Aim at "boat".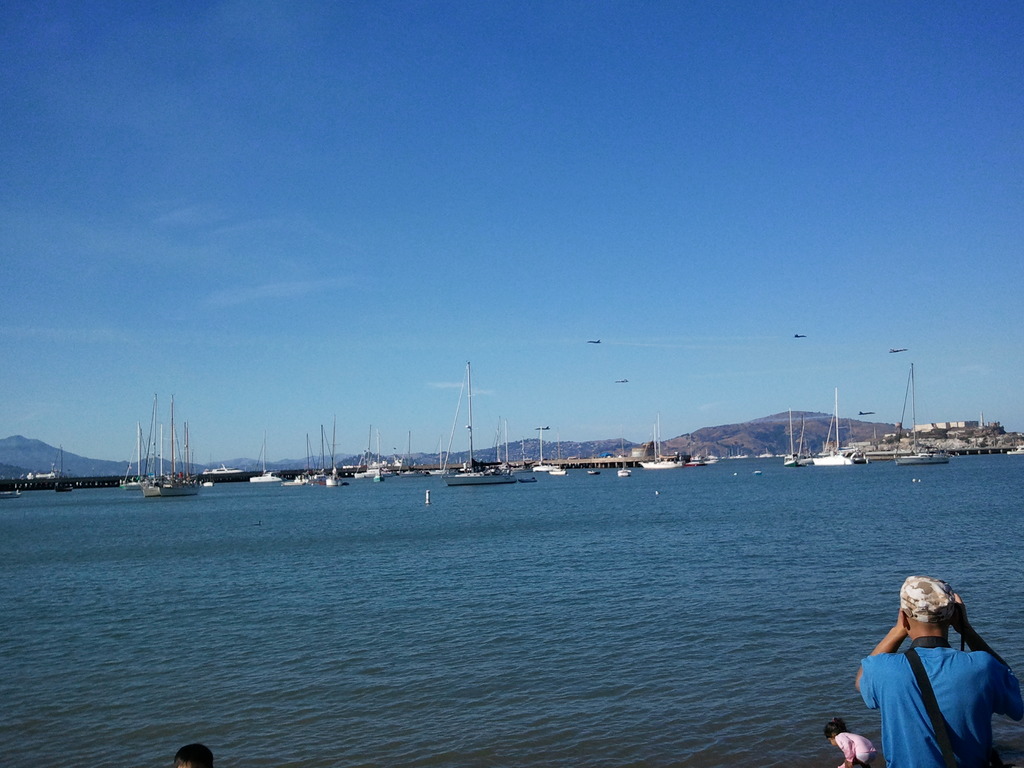
Aimed at [439,359,516,487].
